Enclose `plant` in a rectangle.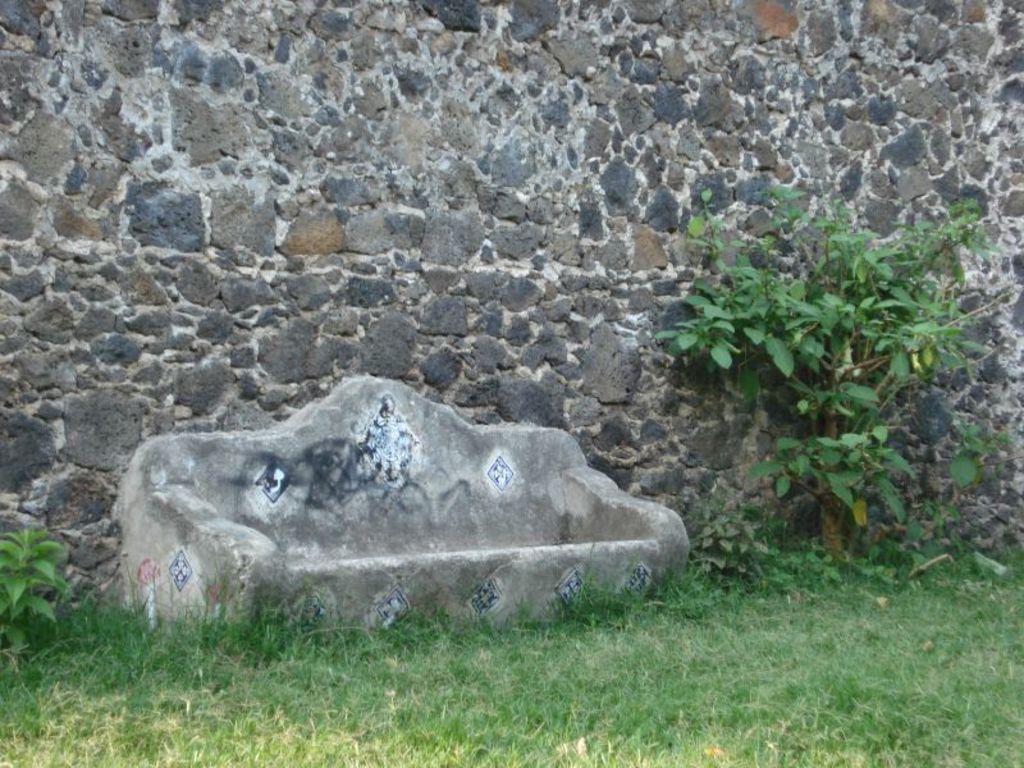
box(655, 183, 997, 553).
